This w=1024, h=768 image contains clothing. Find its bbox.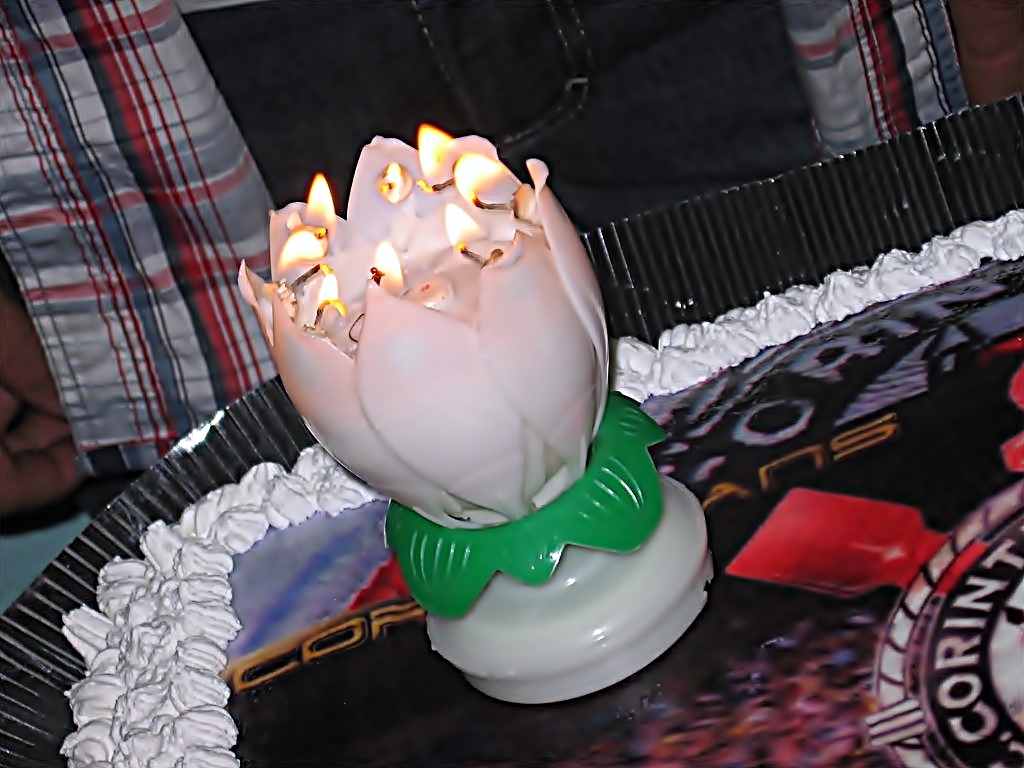
14/0/286/517.
